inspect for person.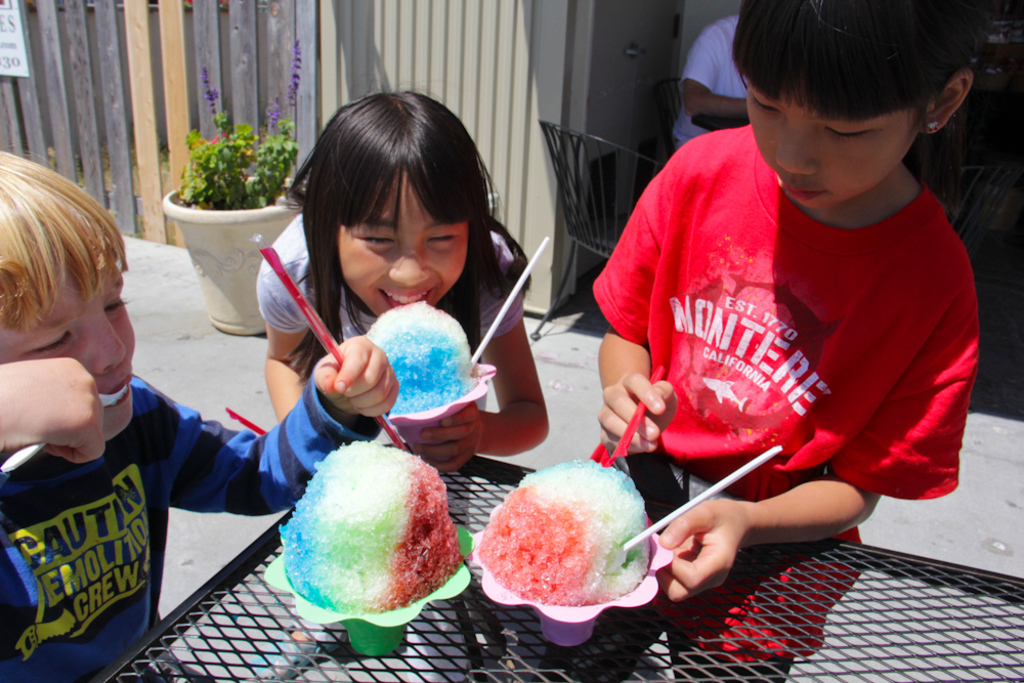
Inspection: (x1=0, y1=148, x2=398, y2=682).
